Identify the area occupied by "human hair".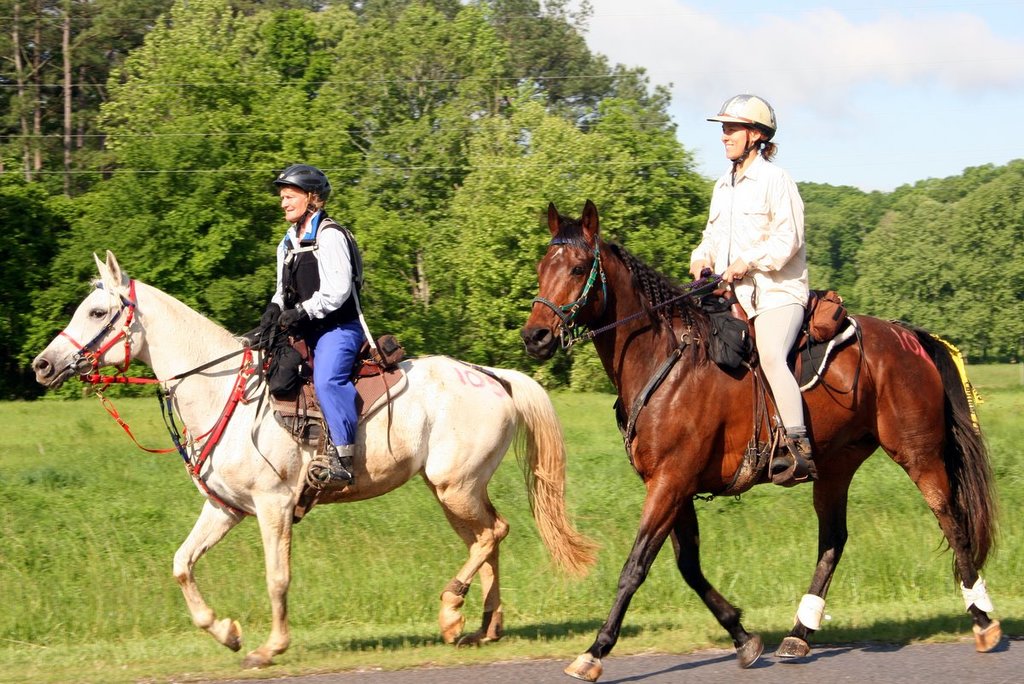
Area: 751/123/778/157.
